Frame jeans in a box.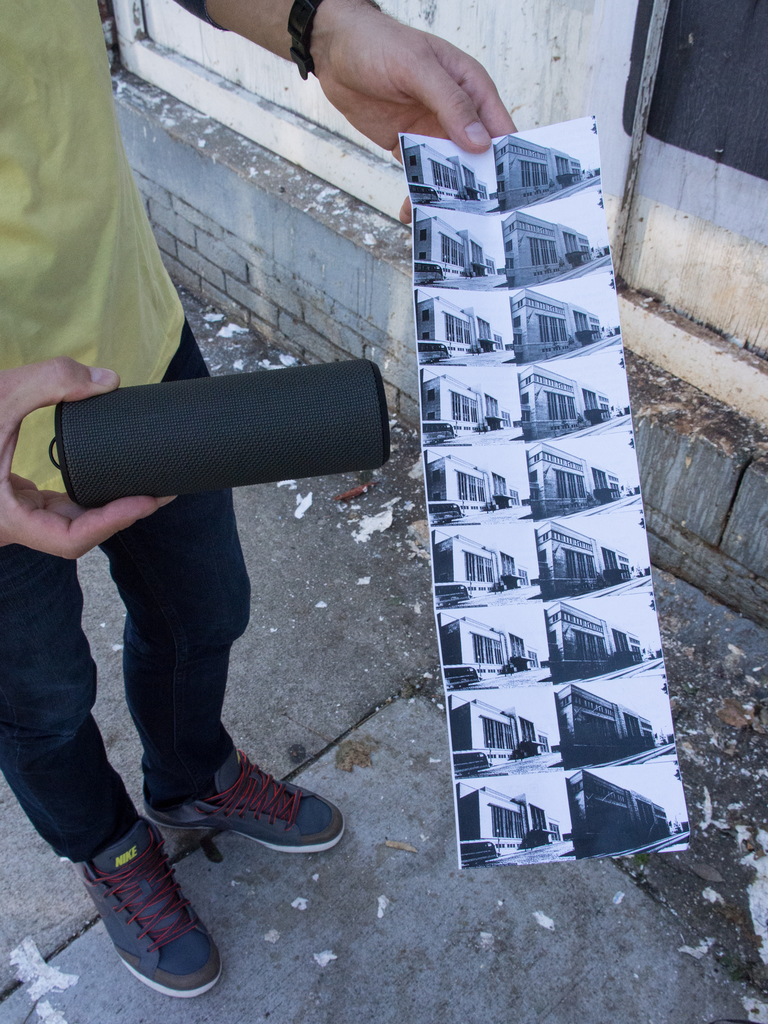
bbox=(0, 317, 253, 864).
